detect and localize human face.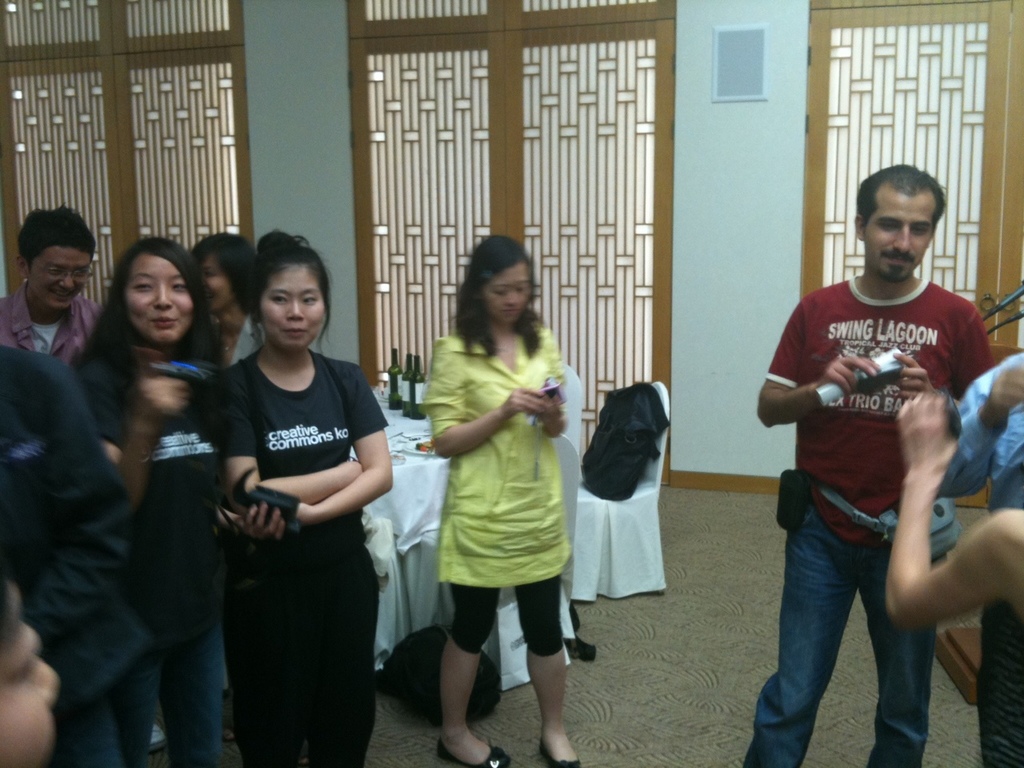
Localized at locate(0, 595, 63, 767).
